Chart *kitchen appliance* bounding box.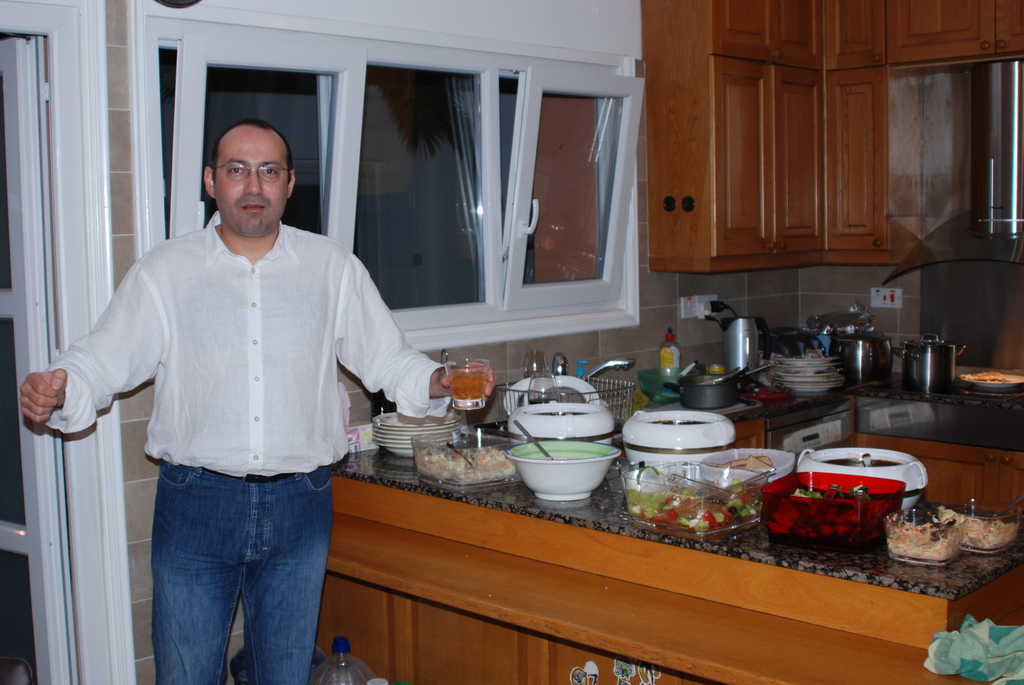
Charted: 632 411 740 459.
